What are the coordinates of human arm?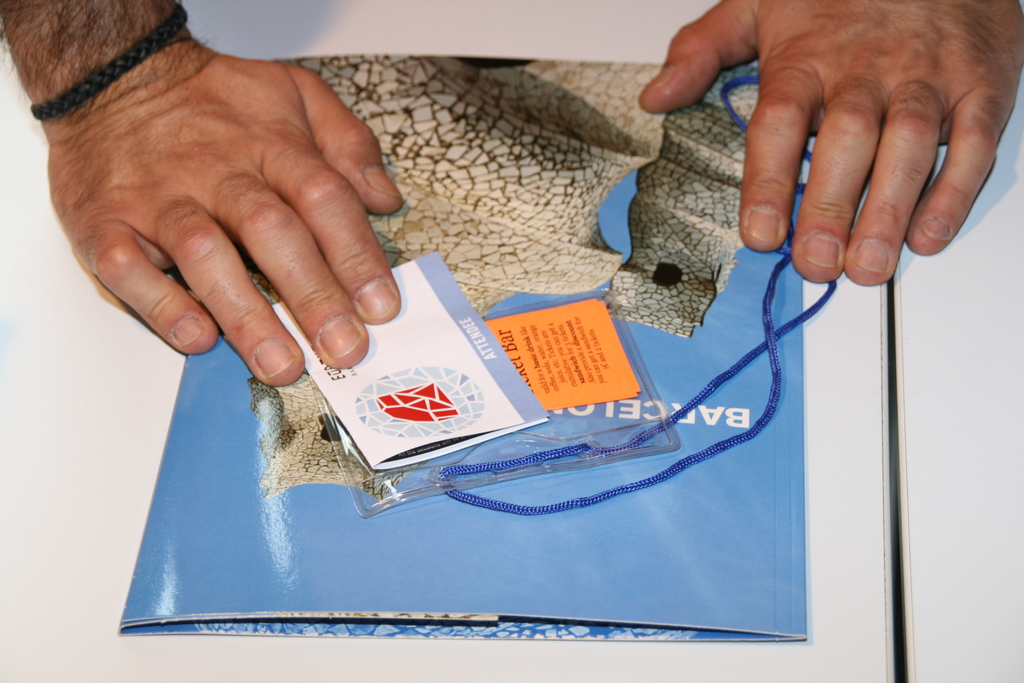
635, 0, 1018, 286.
